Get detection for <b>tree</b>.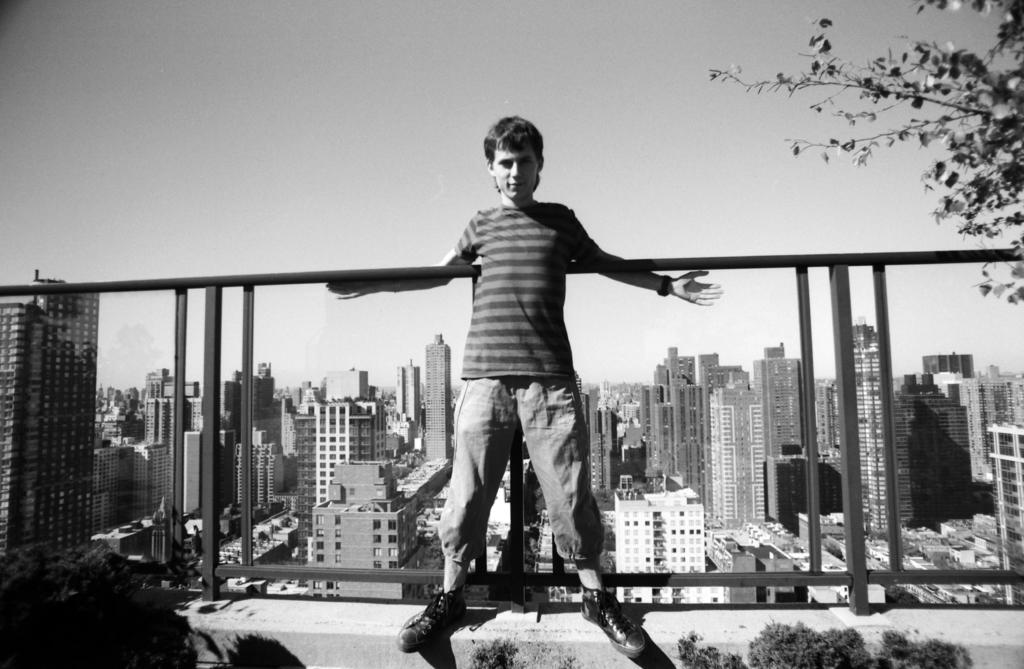
Detection: (0, 538, 203, 668).
